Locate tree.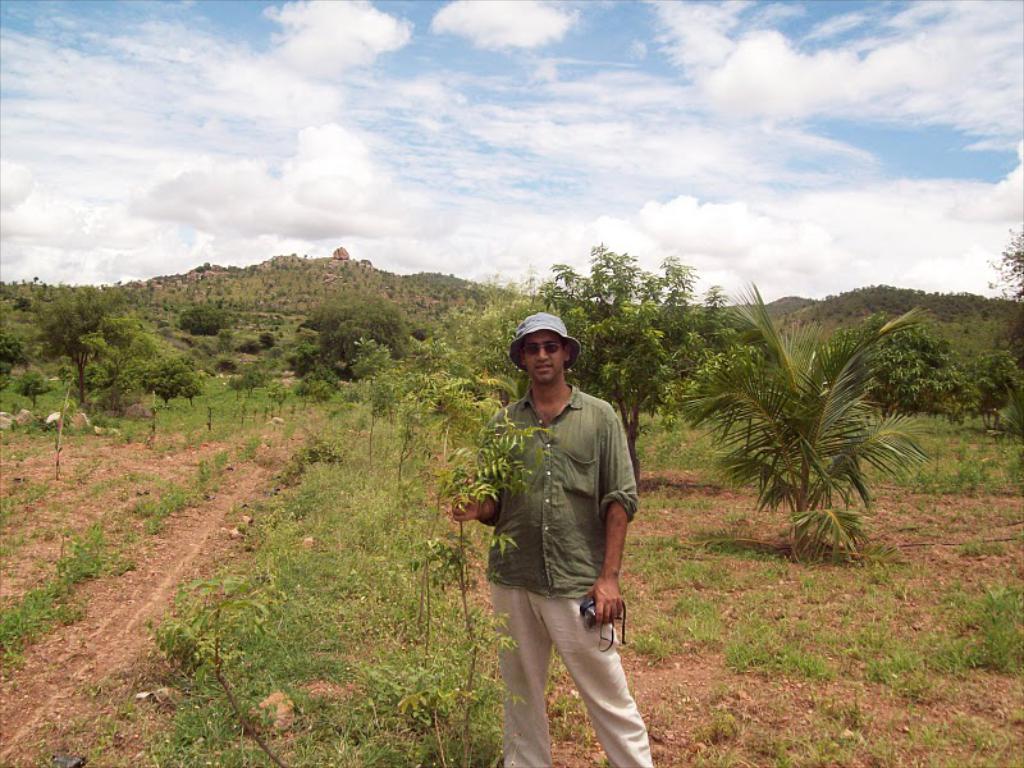
Bounding box: crop(404, 268, 568, 411).
